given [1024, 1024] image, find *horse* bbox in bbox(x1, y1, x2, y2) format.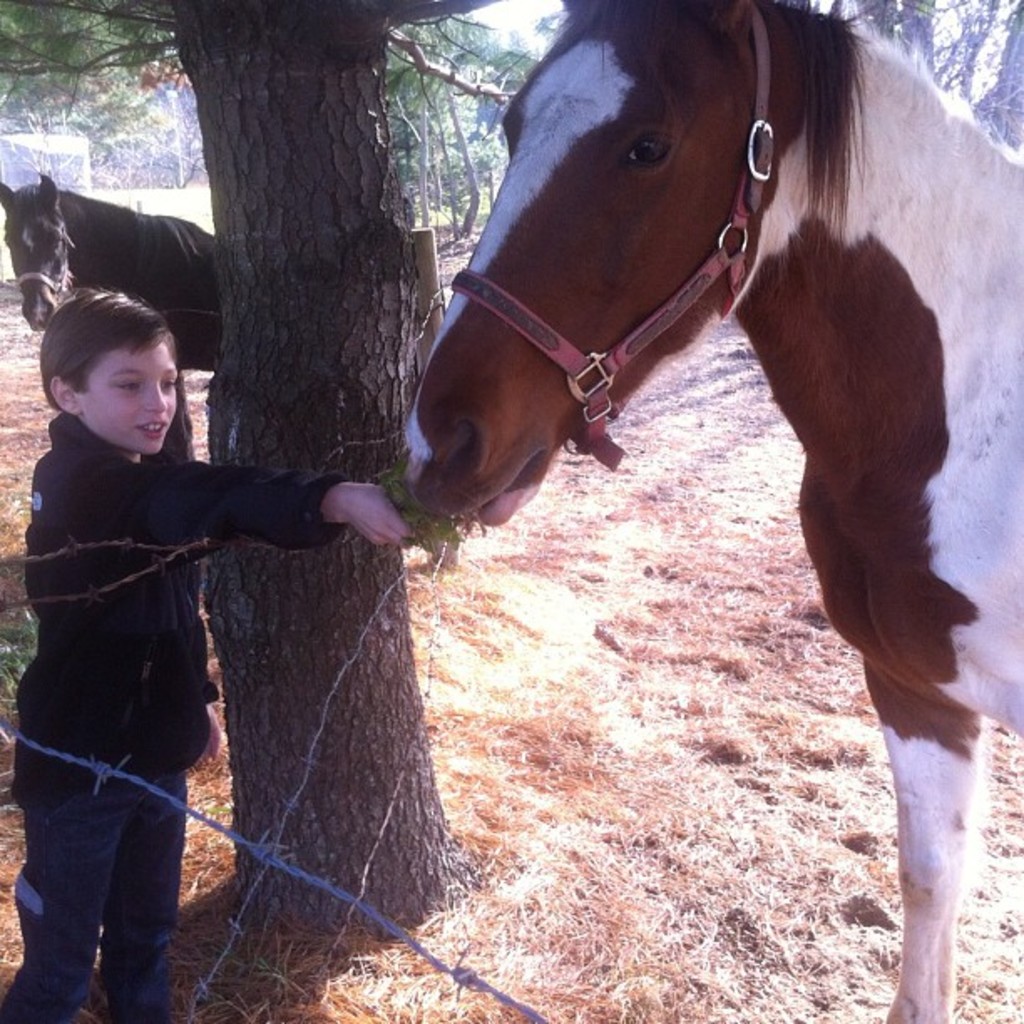
bbox(405, 0, 1022, 1022).
